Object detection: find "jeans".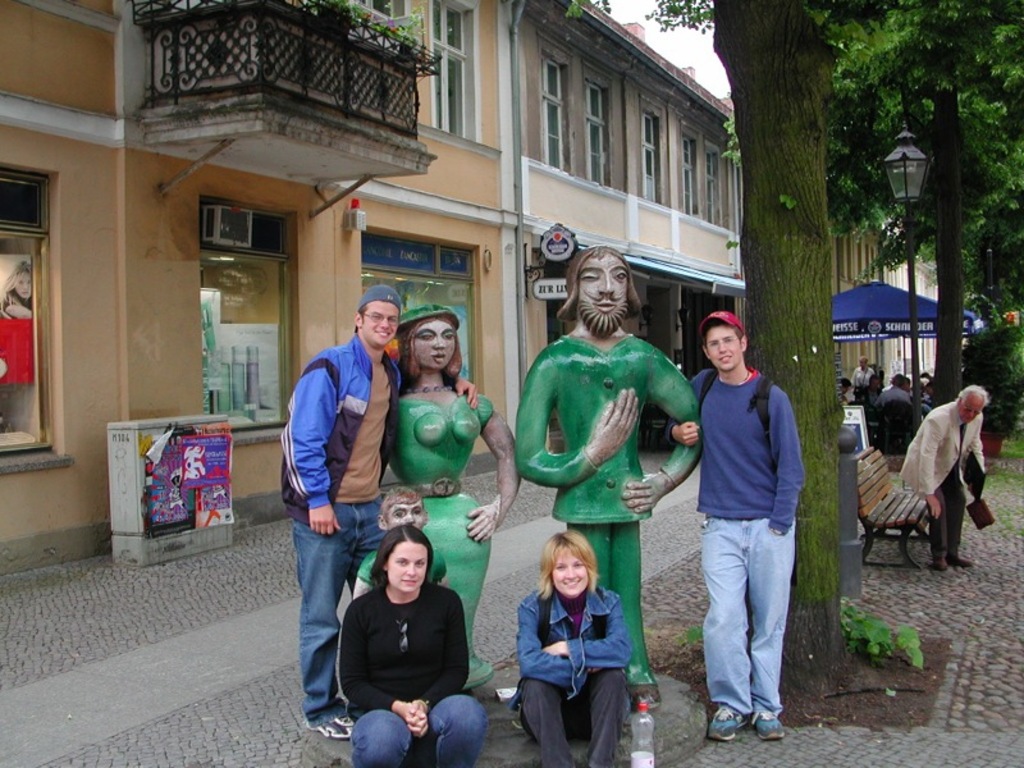
select_region(925, 493, 969, 557).
